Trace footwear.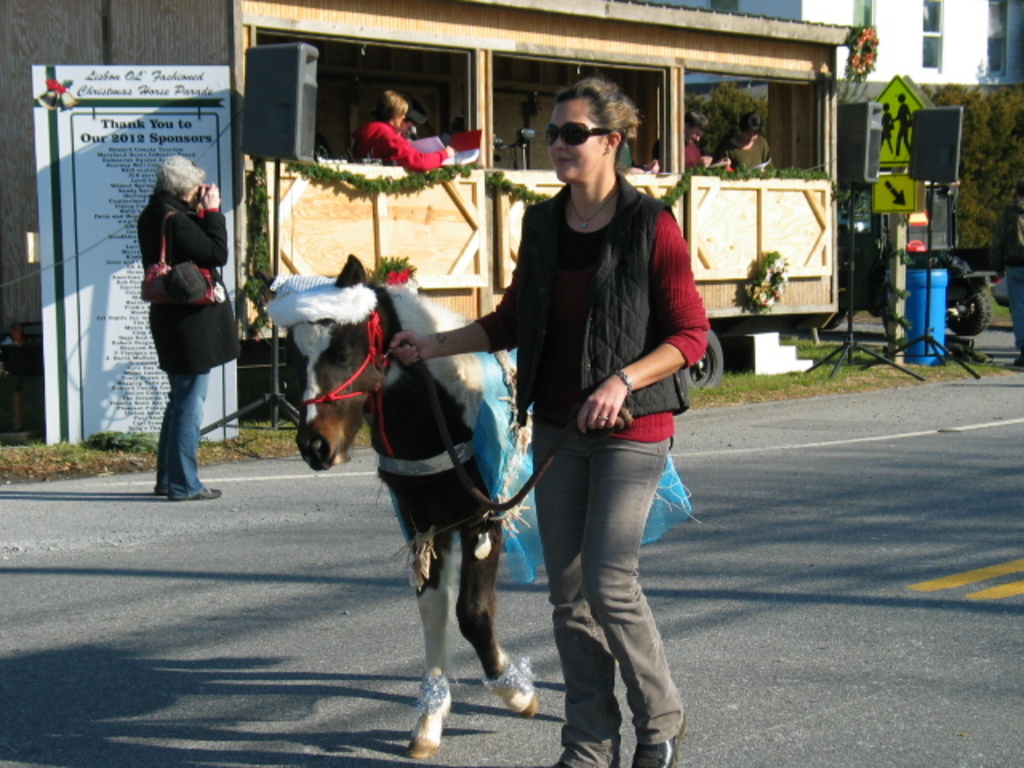
Traced to select_region(194, 482, 222, 499).
